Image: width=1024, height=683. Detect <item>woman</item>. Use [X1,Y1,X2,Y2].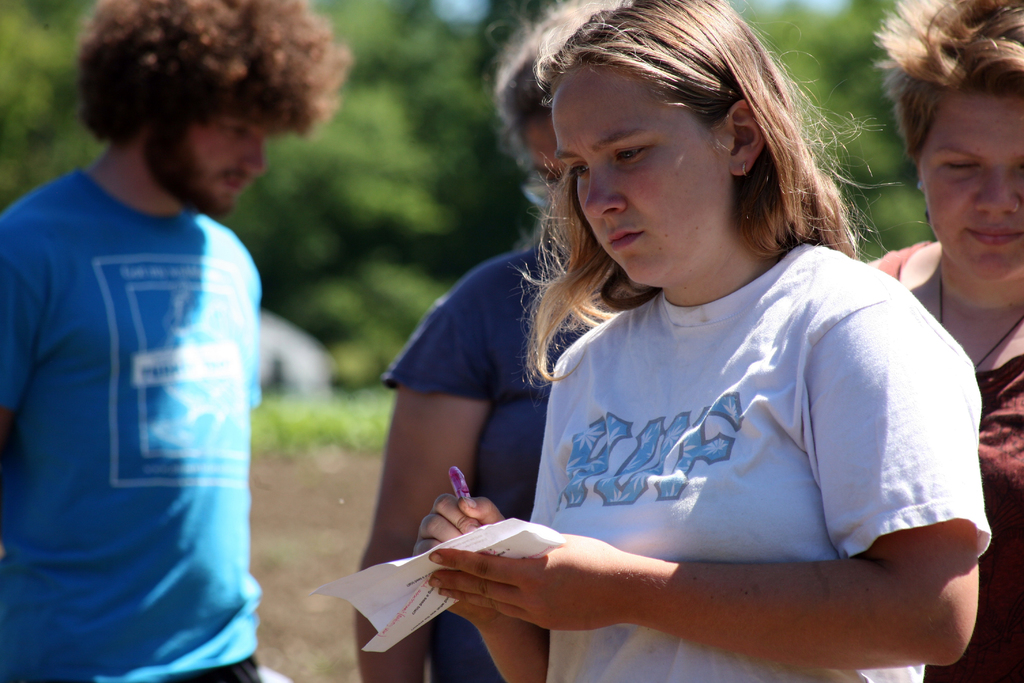
[855,0,1023,682].
